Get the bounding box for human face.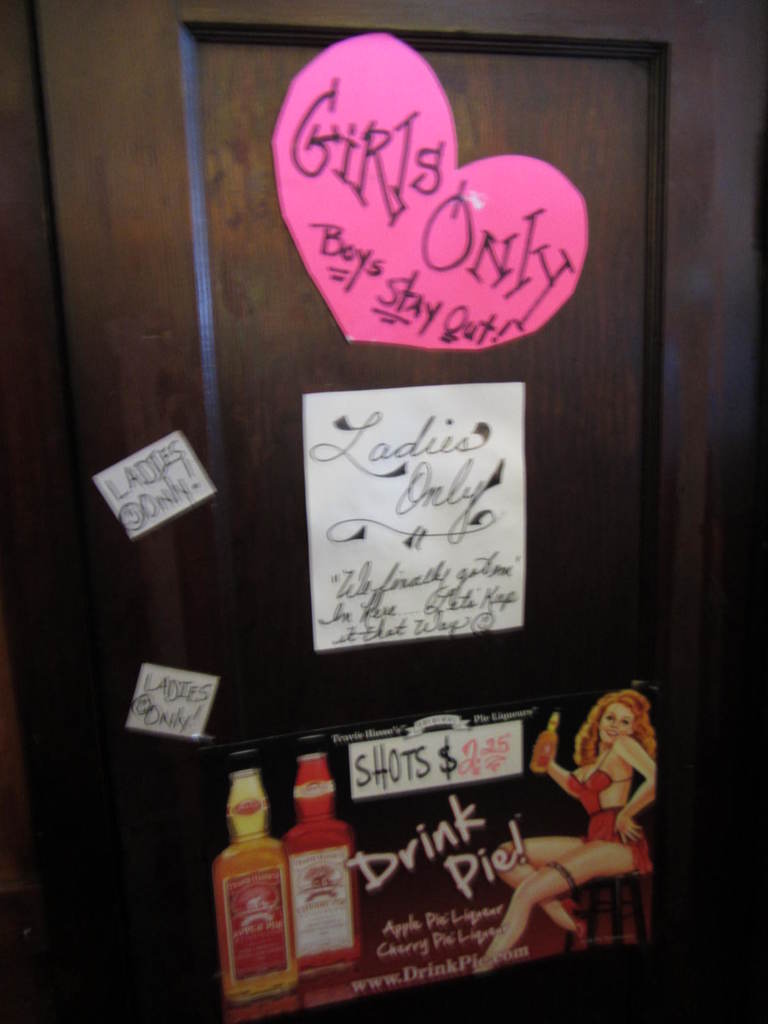
Rect(598, 704, 634, 744).
